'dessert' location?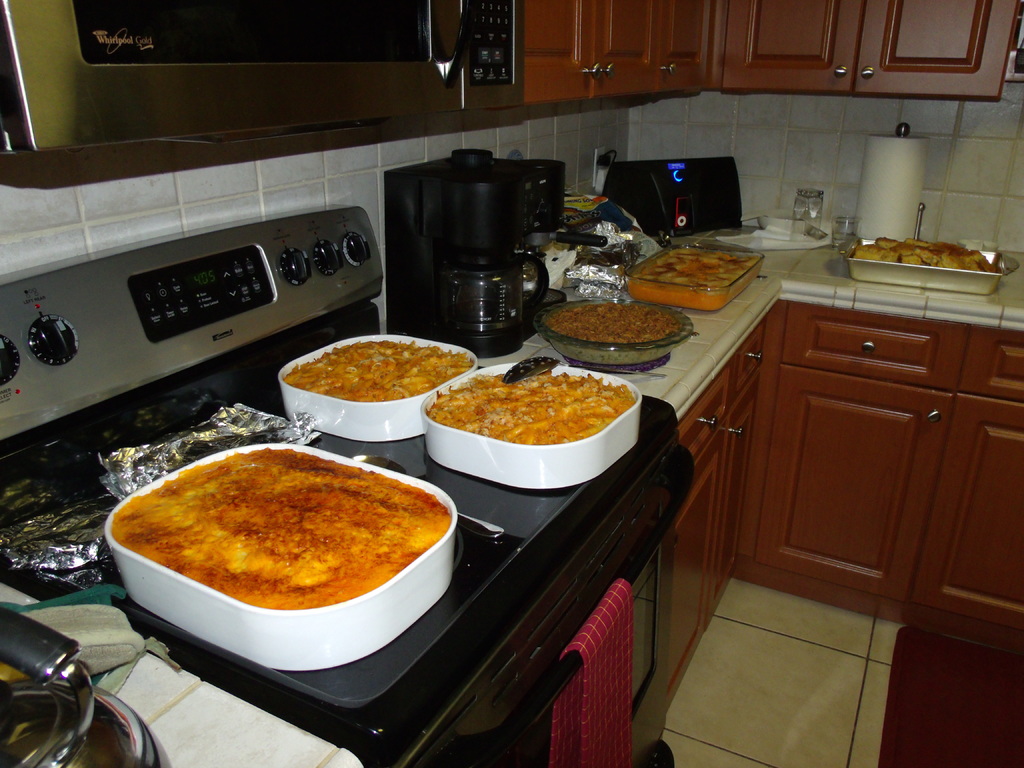
[left=426, top=361, right=629, bottom=445]
